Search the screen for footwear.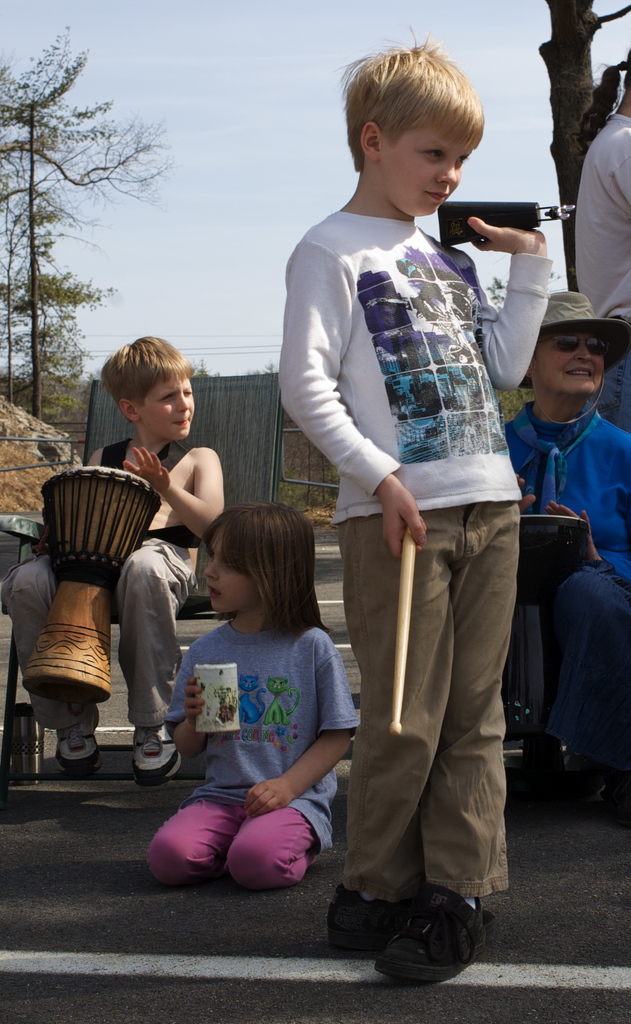
Found at region(127, 718, 183, 783).
